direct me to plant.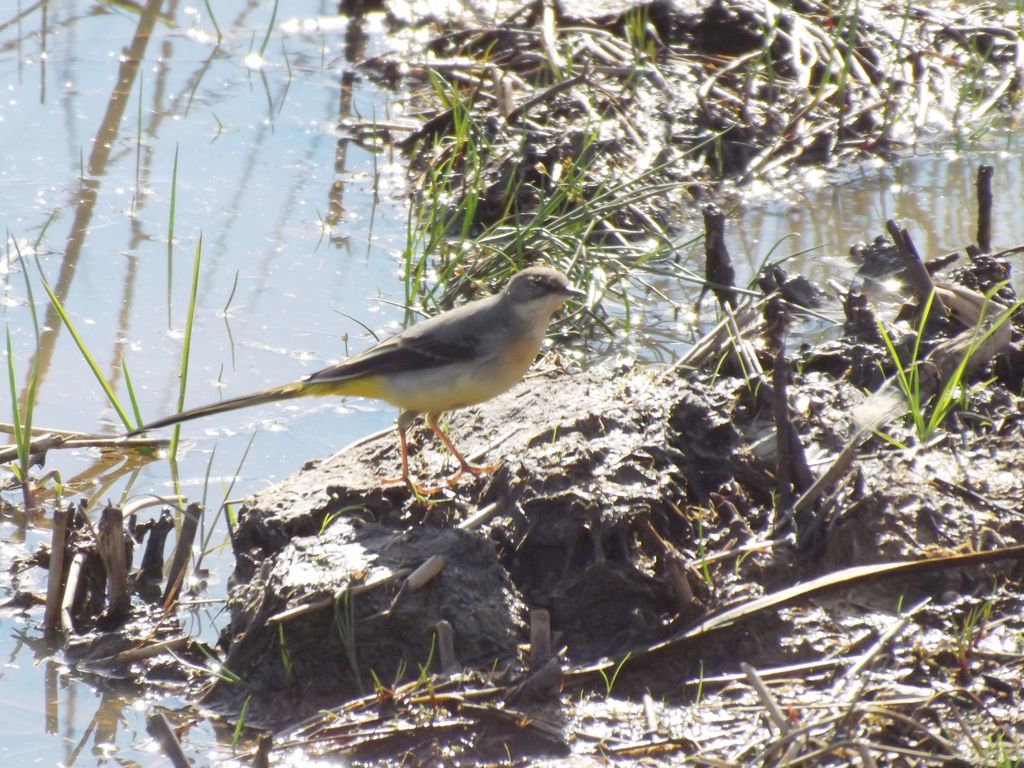
Direction: 173:632:241:697.
